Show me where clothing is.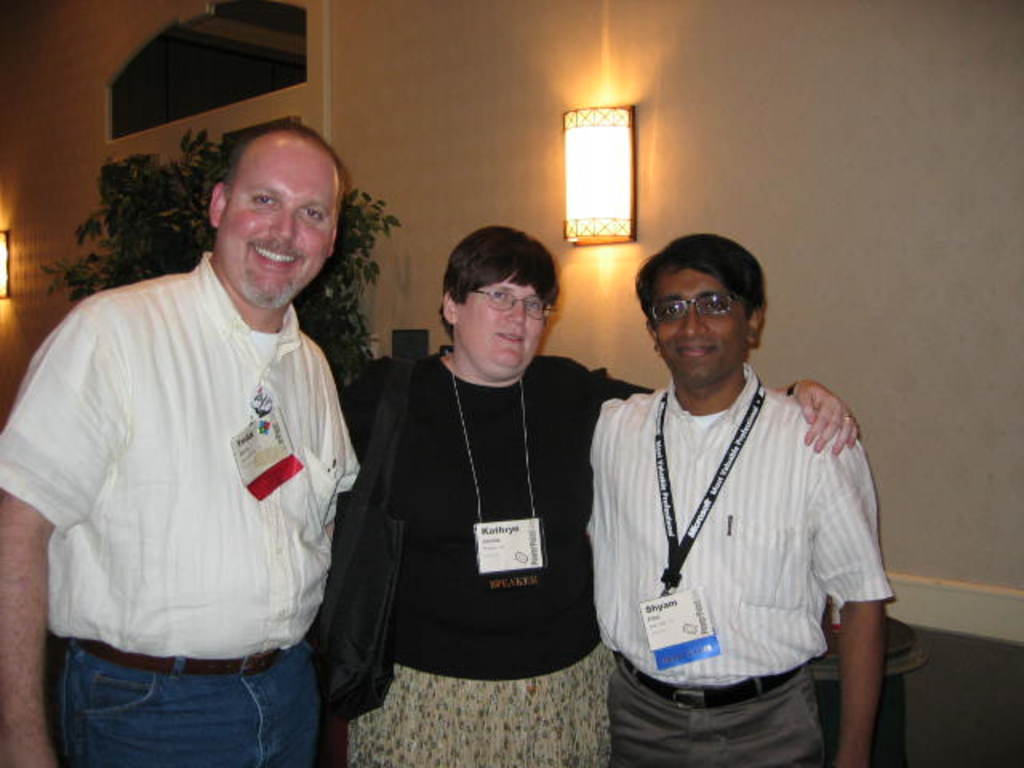
clothing is at (x1=592, y1=355, x2=880, y2=742).
